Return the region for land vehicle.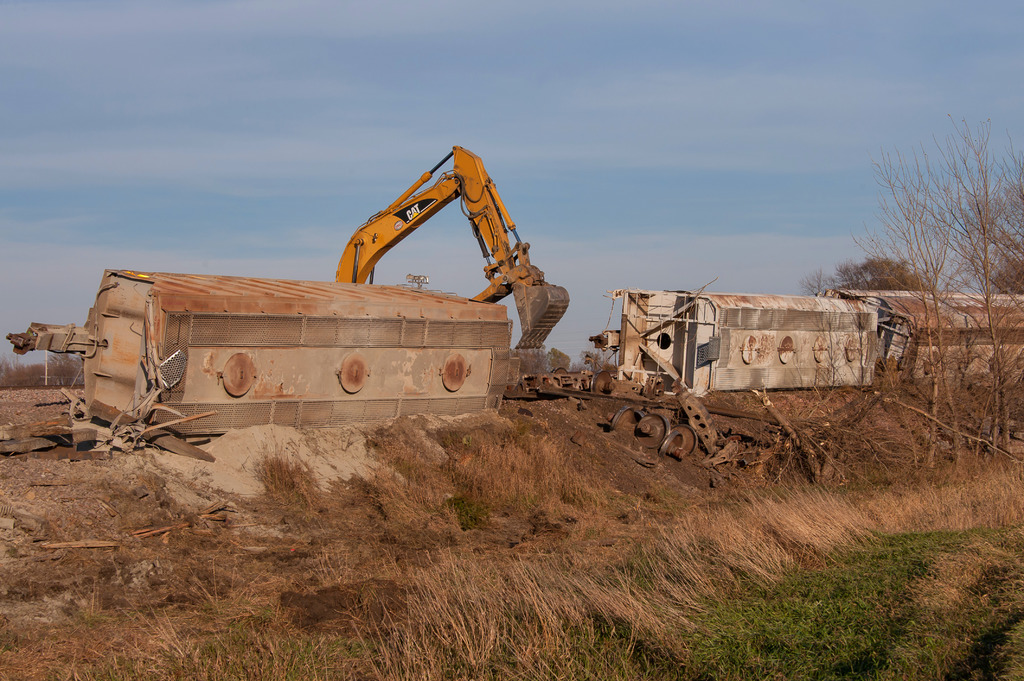
l=320, t=137, r=568, b=357.
